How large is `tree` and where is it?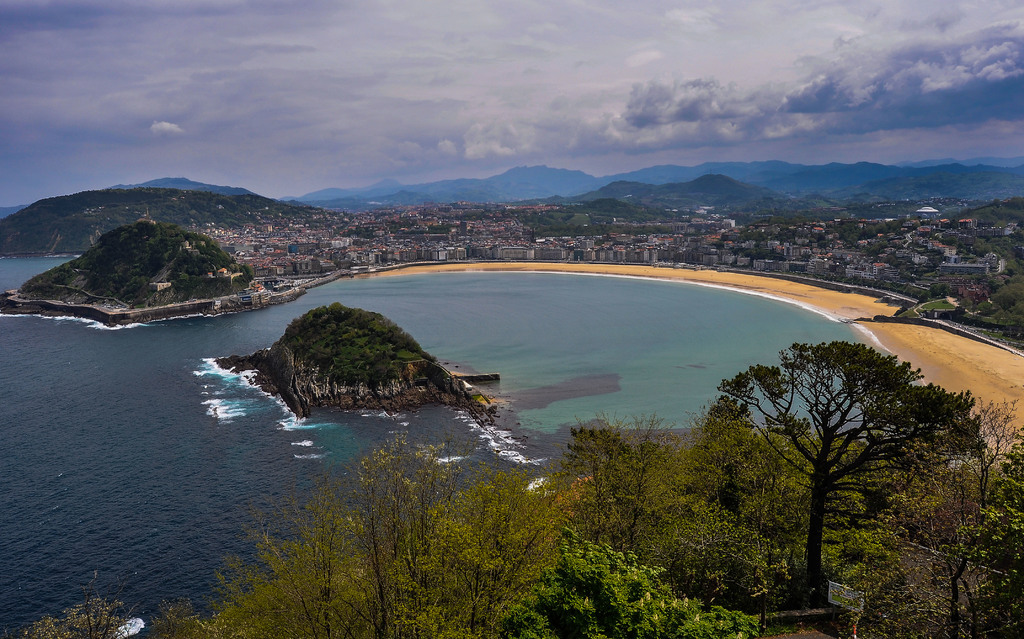
Bounding box: [157, 416, 602, 638].
